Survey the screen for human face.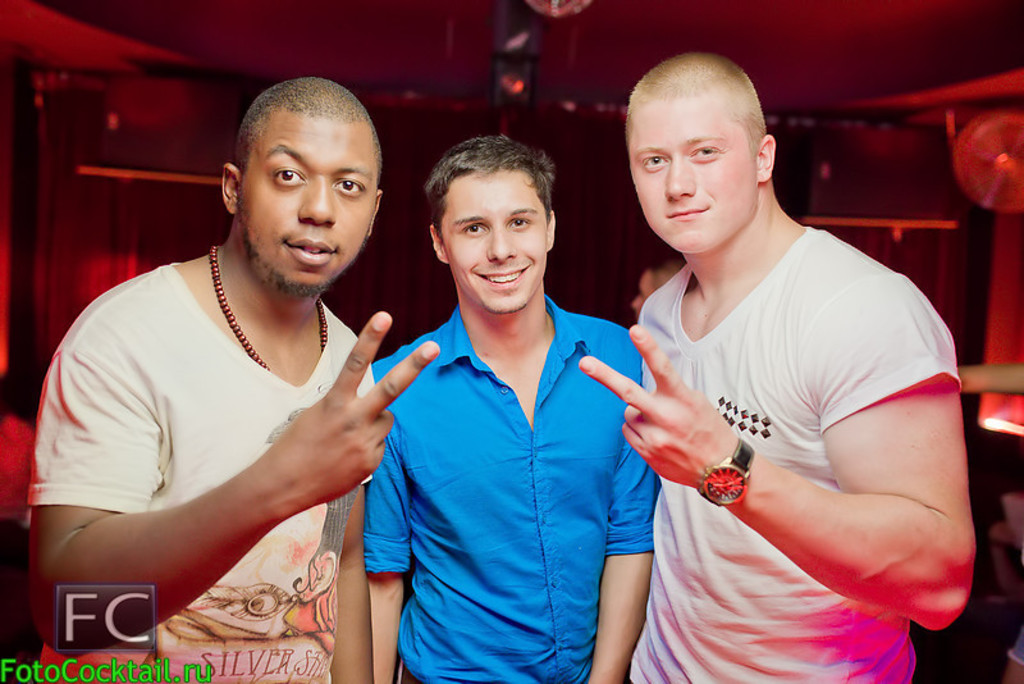
Survey found: {"x1": 445, "y1": 161, "x2": 544, "y2": 315}.
